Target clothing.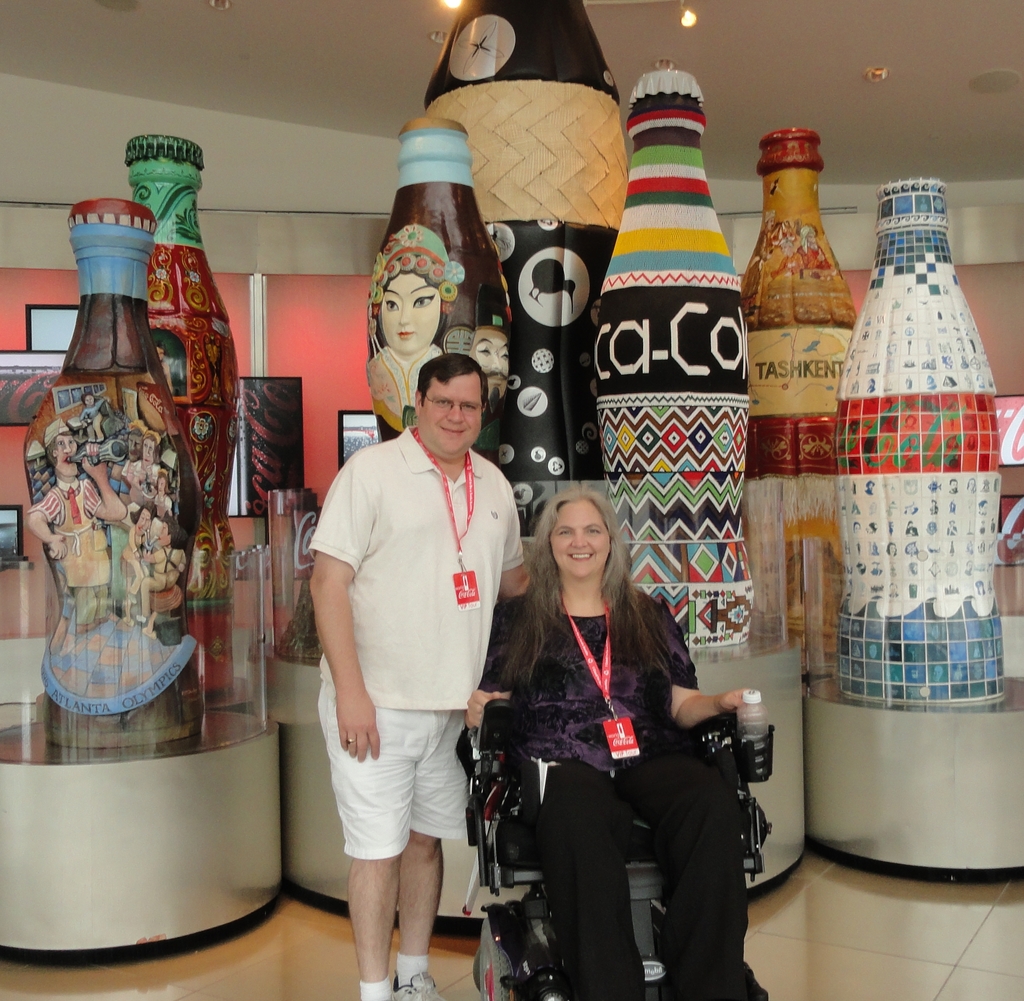
Target region: [left=118, top=437, right=180, bottom=523].
